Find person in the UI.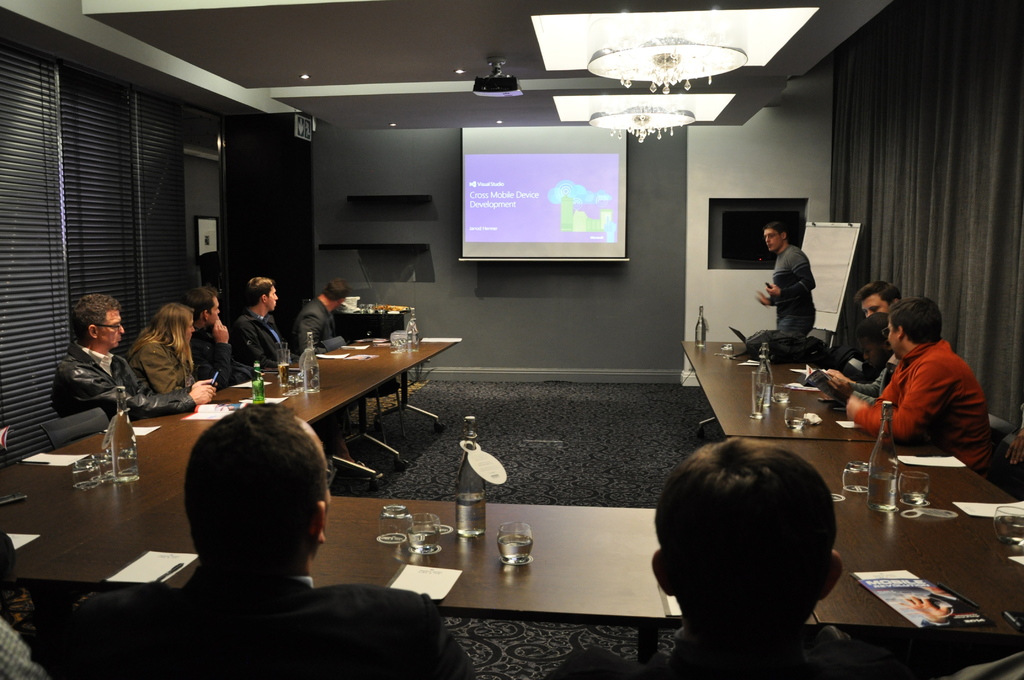
UI element at (291, 277, 351, 350).
